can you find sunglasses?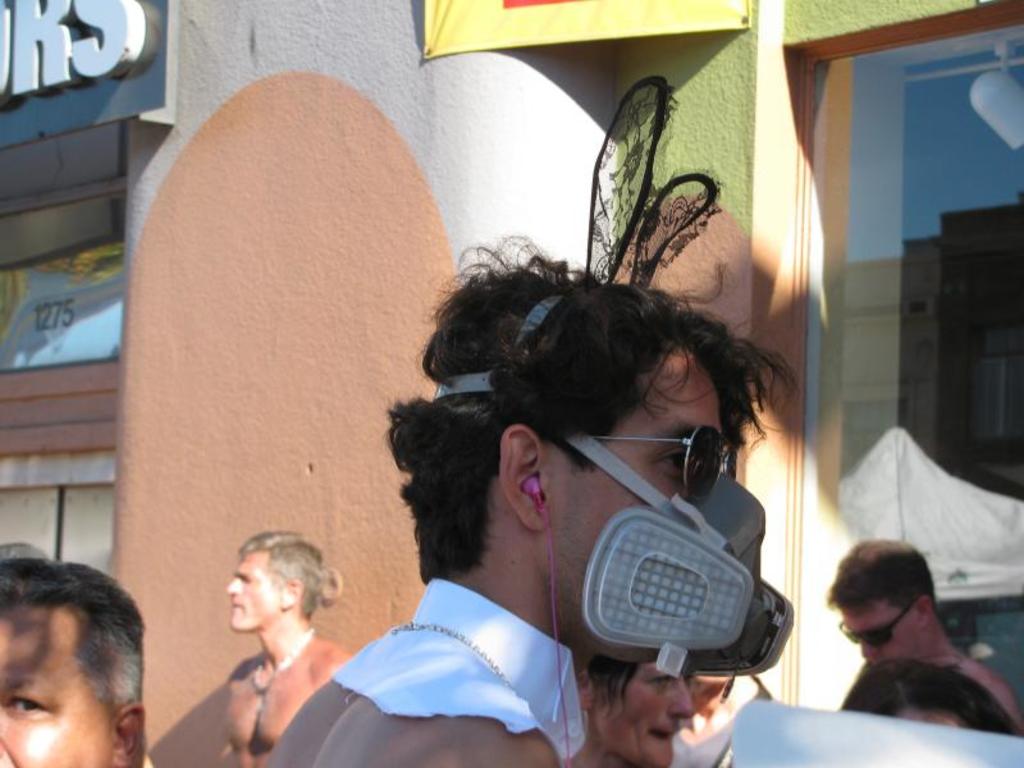
Yes, bounding box: BBox(594, 426, 727, 511).
